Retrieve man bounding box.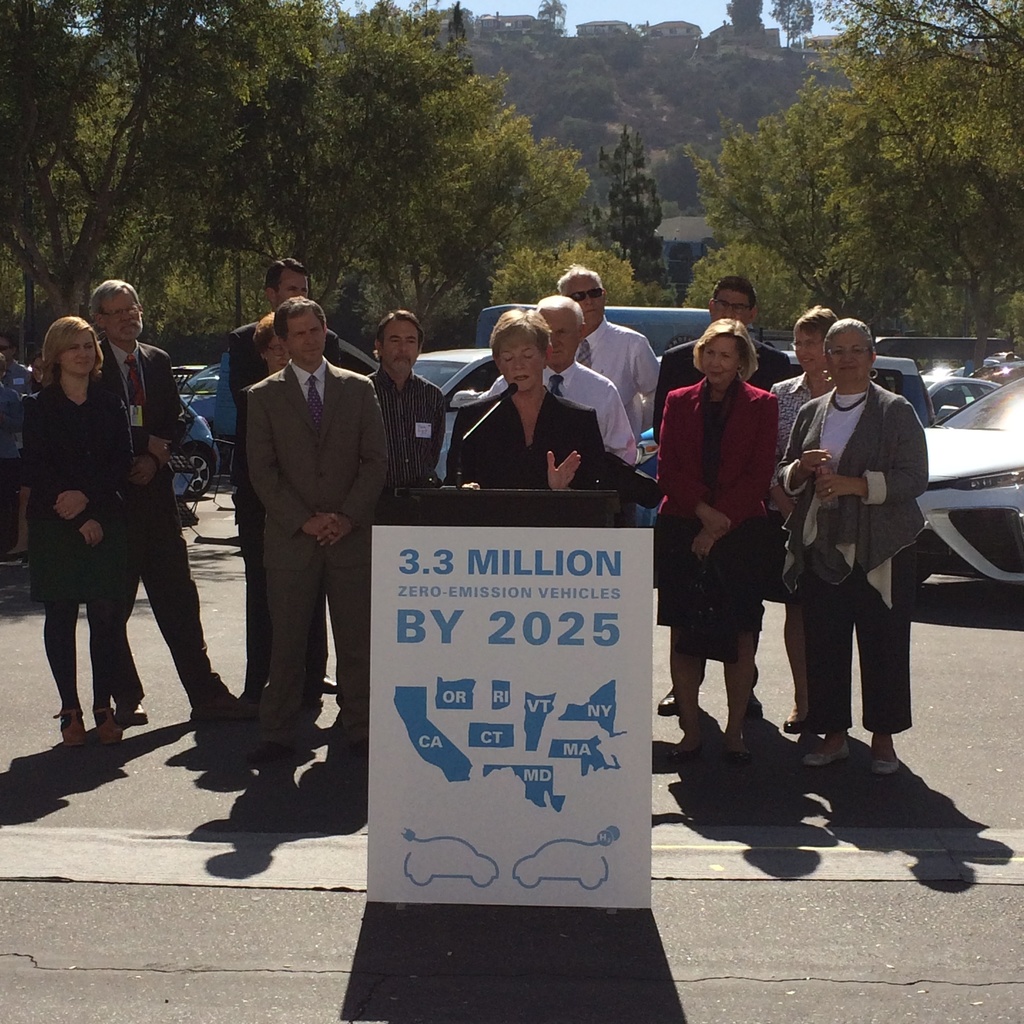
Bounding box: {"x1": 90, "y1": 277, "x2": 242, "y2": 721}.
